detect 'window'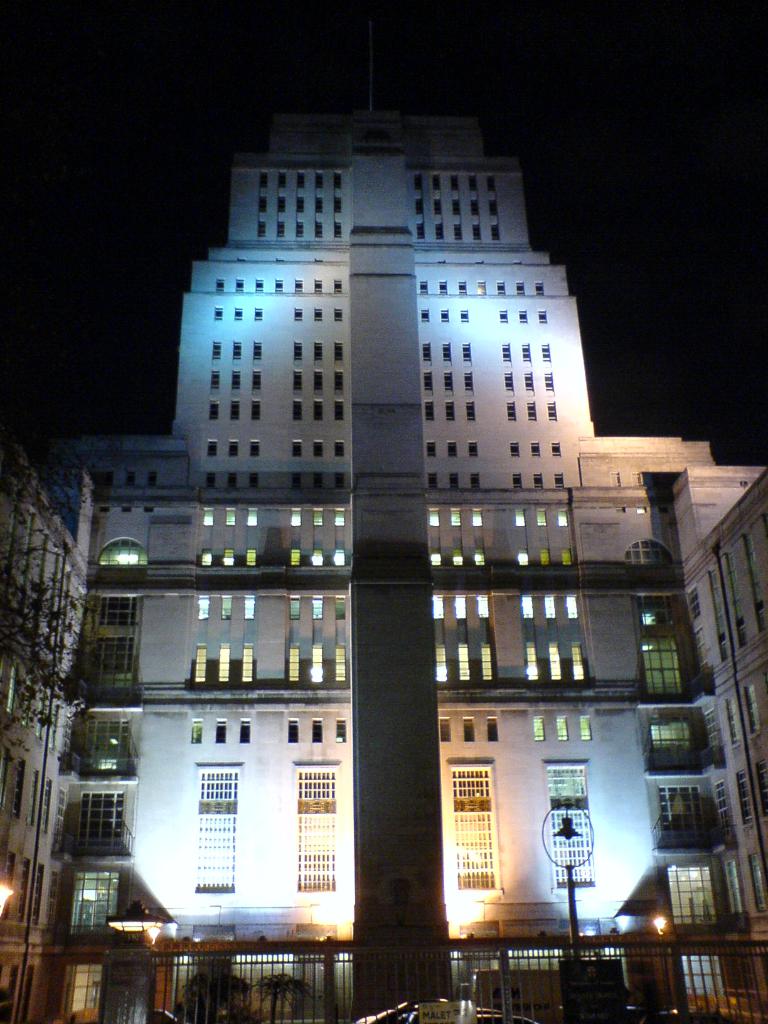
box=[431, 645, 449, 689]
